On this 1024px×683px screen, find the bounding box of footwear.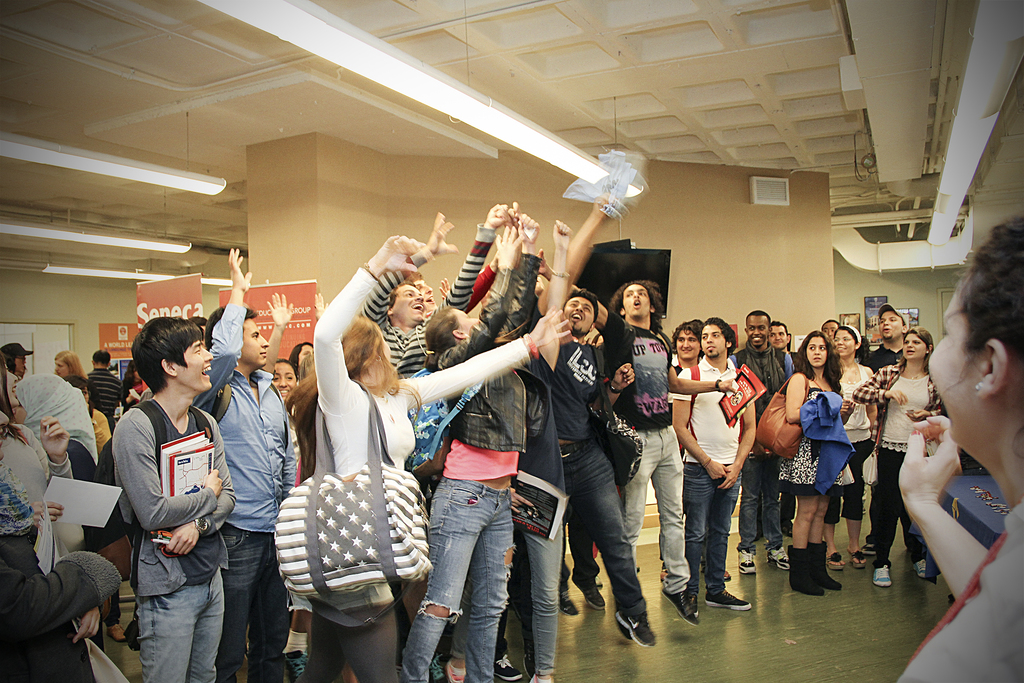
Bounding box: 829,546,843,567.
